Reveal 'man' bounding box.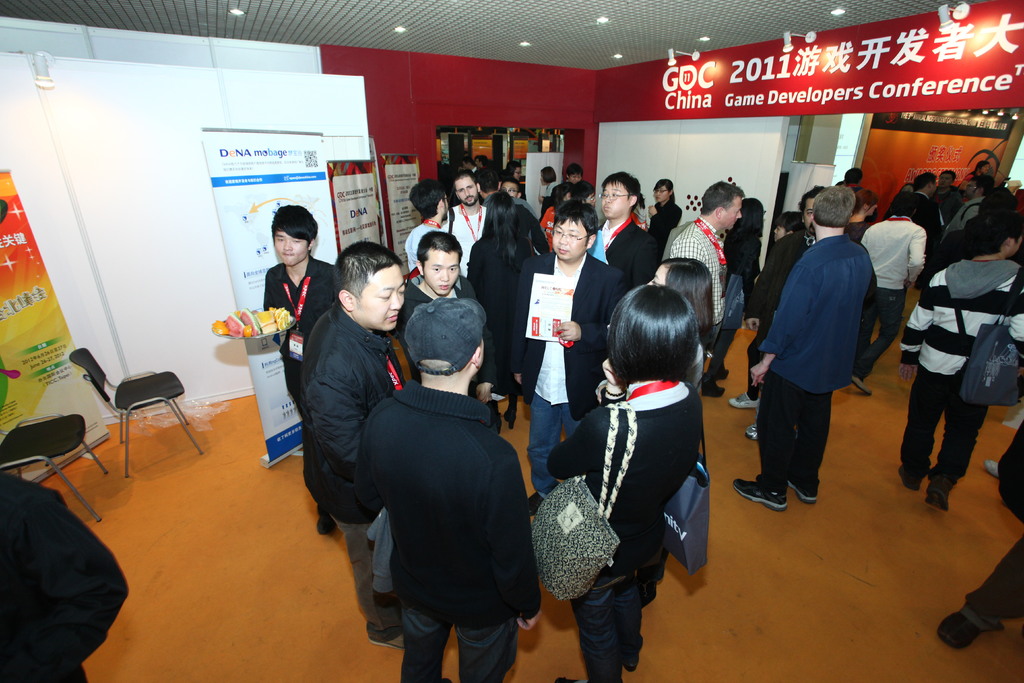
Revealed: left=936, top=174, right=990, bottom=241.
